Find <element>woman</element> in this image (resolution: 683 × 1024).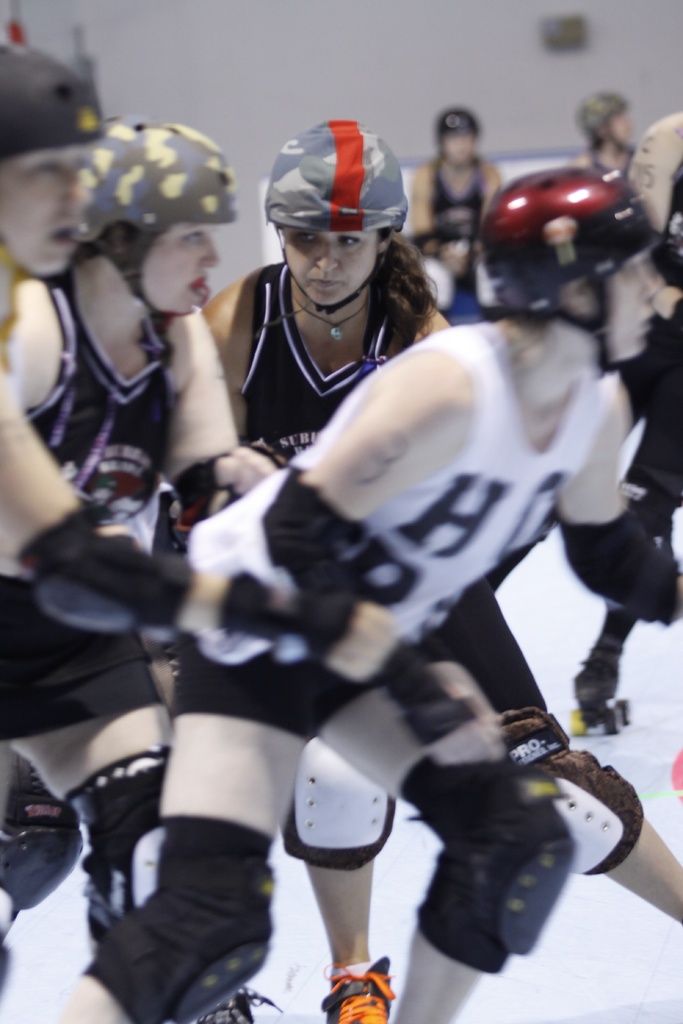
left=206, top=120, right=682, bottom=921.
